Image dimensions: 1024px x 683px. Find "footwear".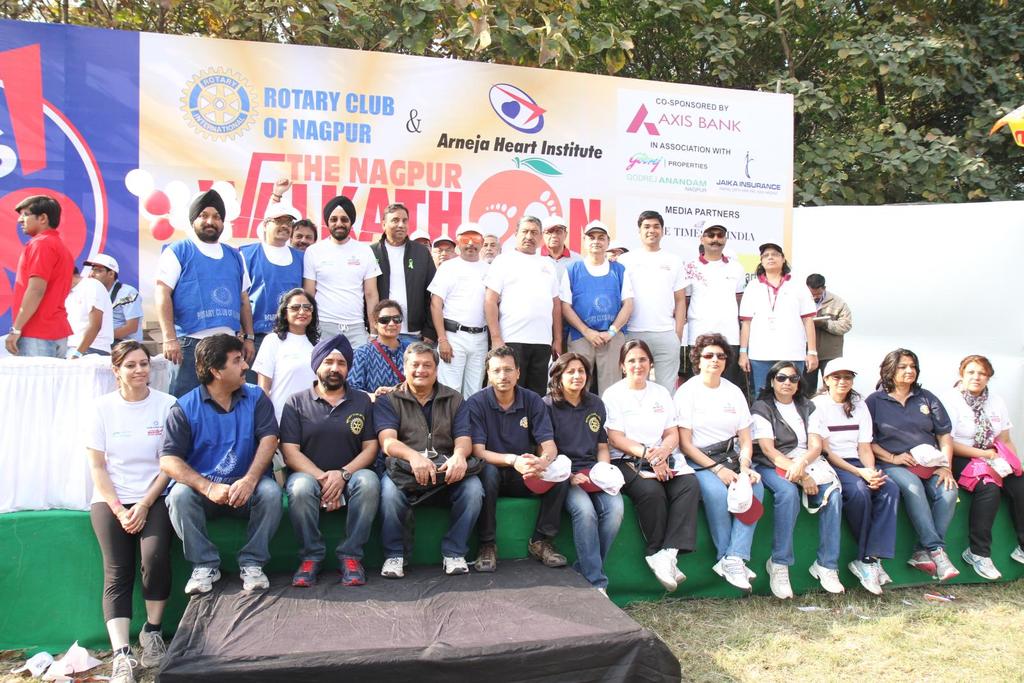
[left=711, top=554, right=751, bottom=594].
